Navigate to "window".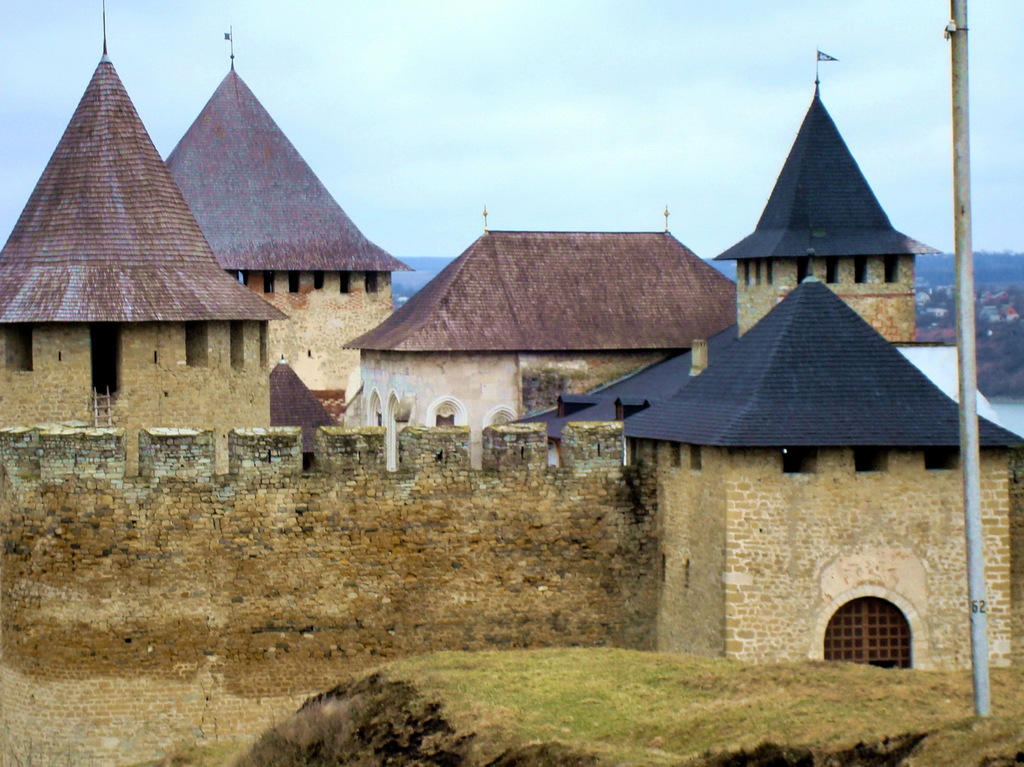
Navigation target: Rect(365, 271, 378, 294).
